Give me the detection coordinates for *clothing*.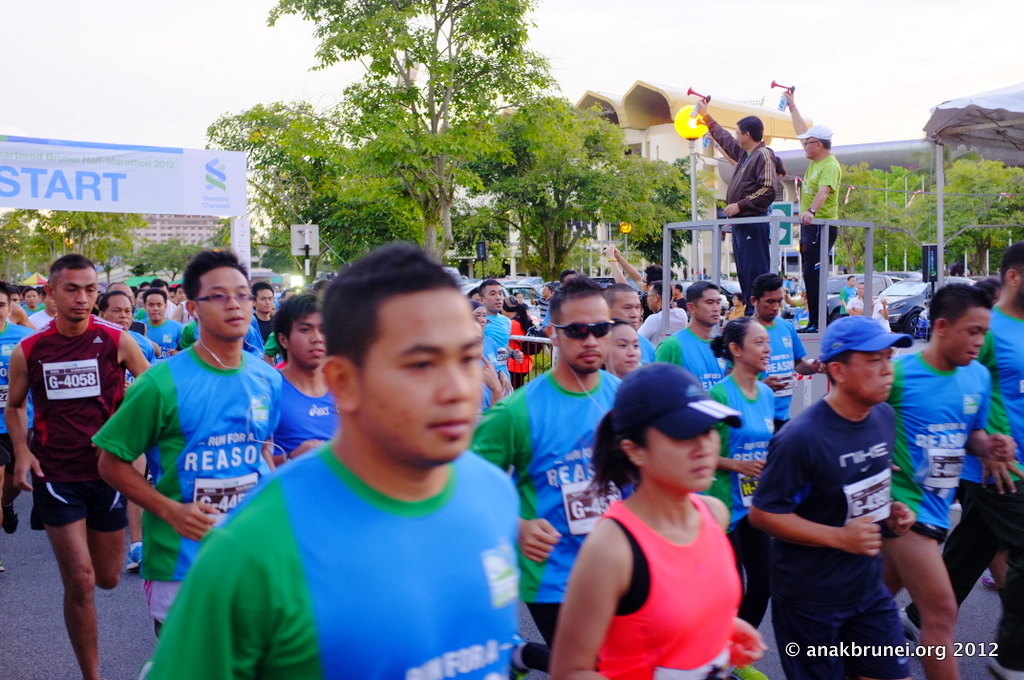
pyautogui.locateOnScreen(697, 114, 783, 299).
